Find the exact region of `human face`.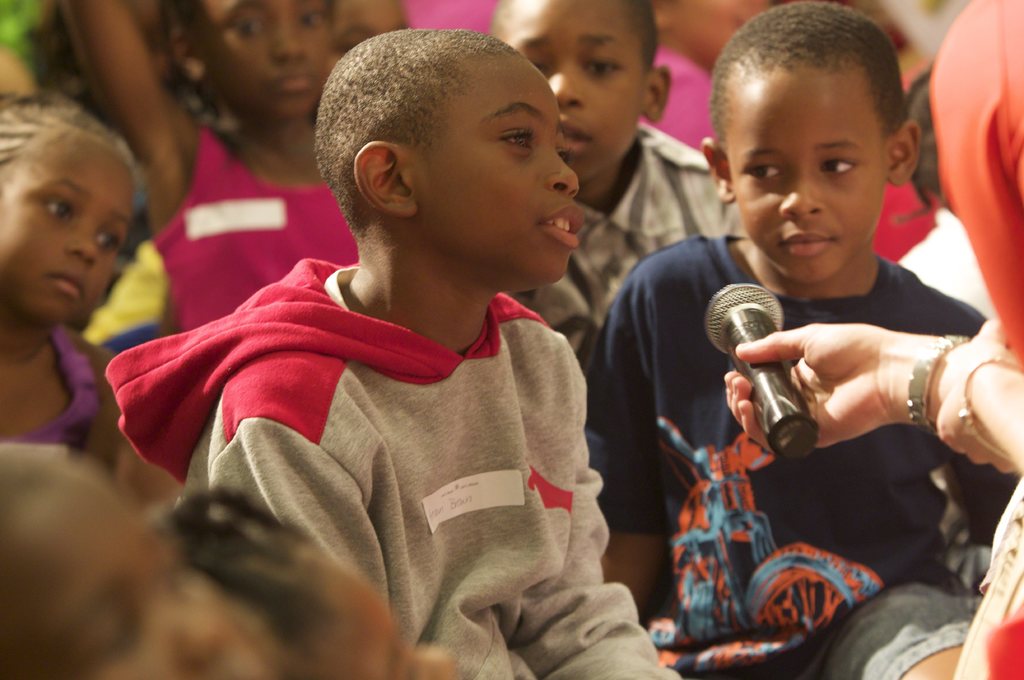
Exact region: 414:40:585:283.
